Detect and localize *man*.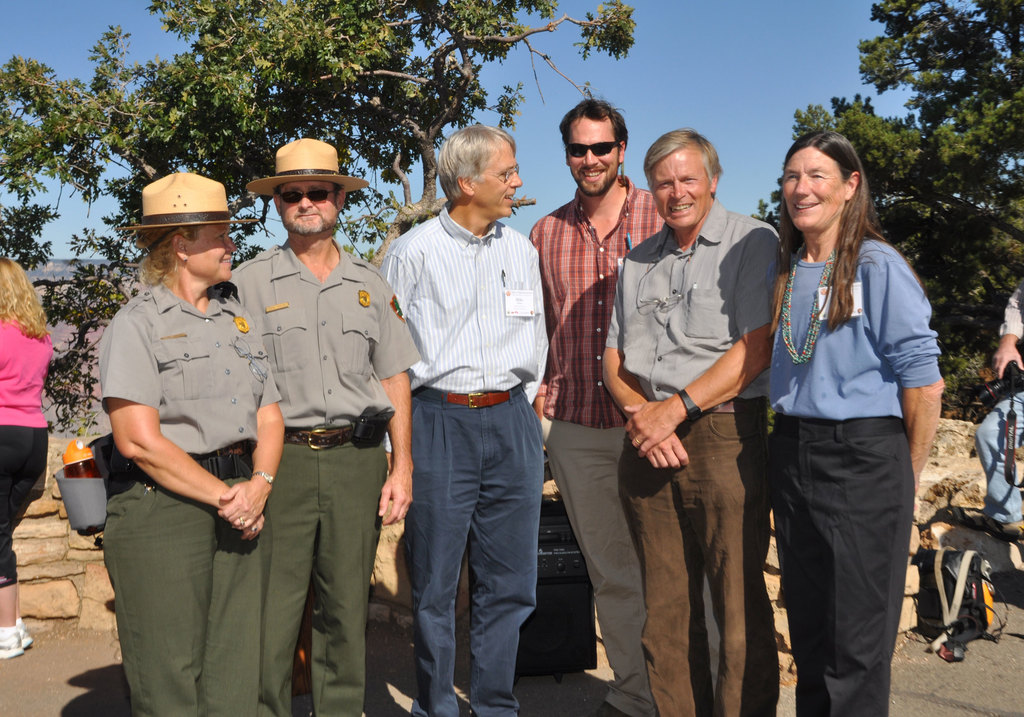
Localized at 594 132 786 716.
